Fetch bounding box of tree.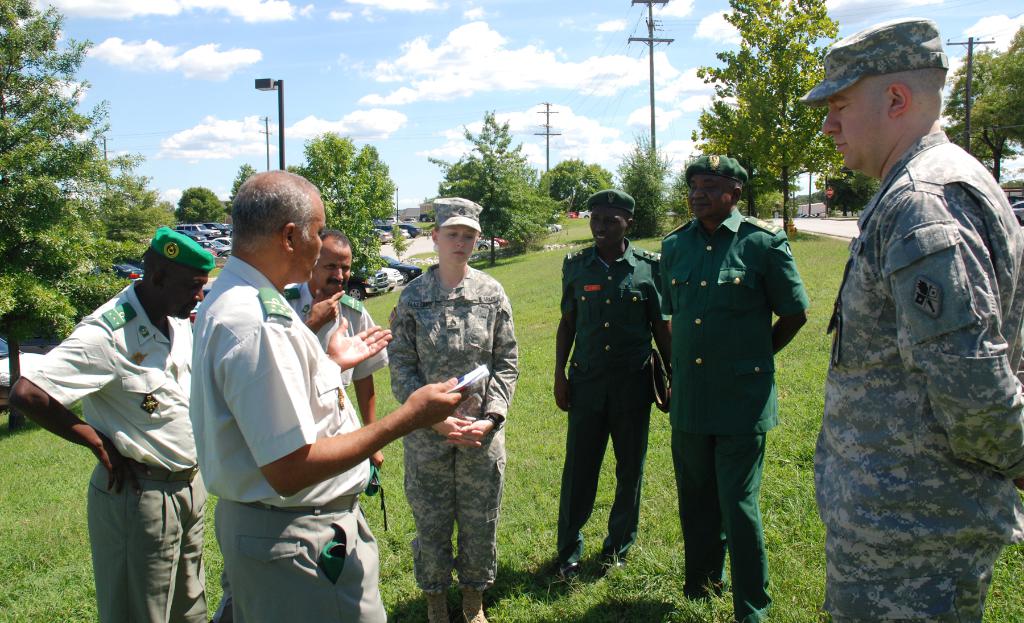
Bbox: [105, 185, 177, 247].
